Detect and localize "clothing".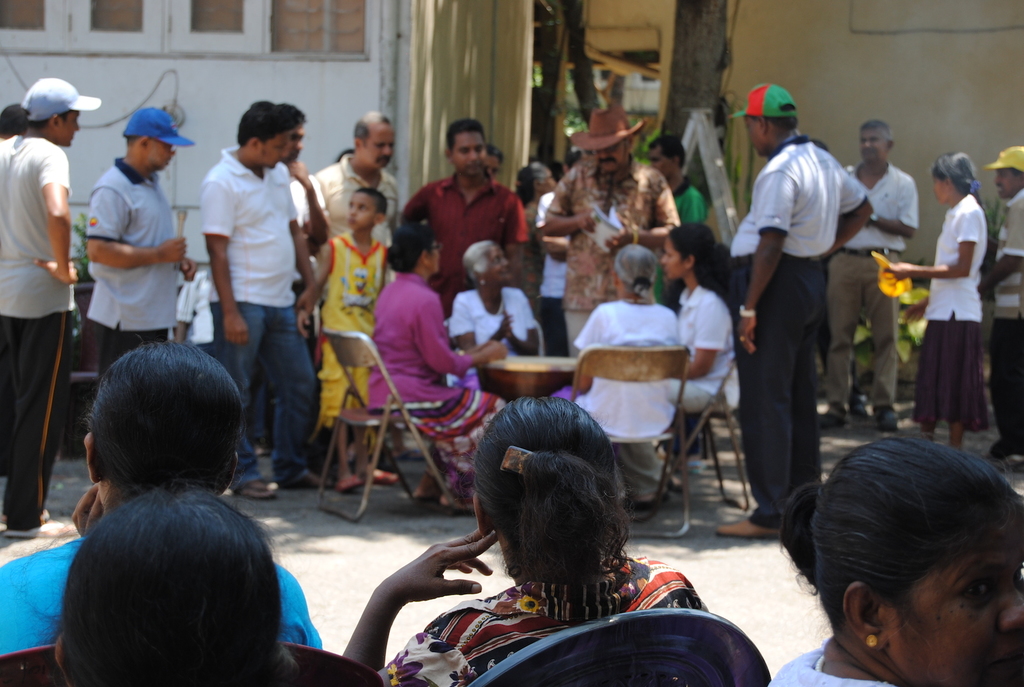
Localized at 0:539:320:651.
